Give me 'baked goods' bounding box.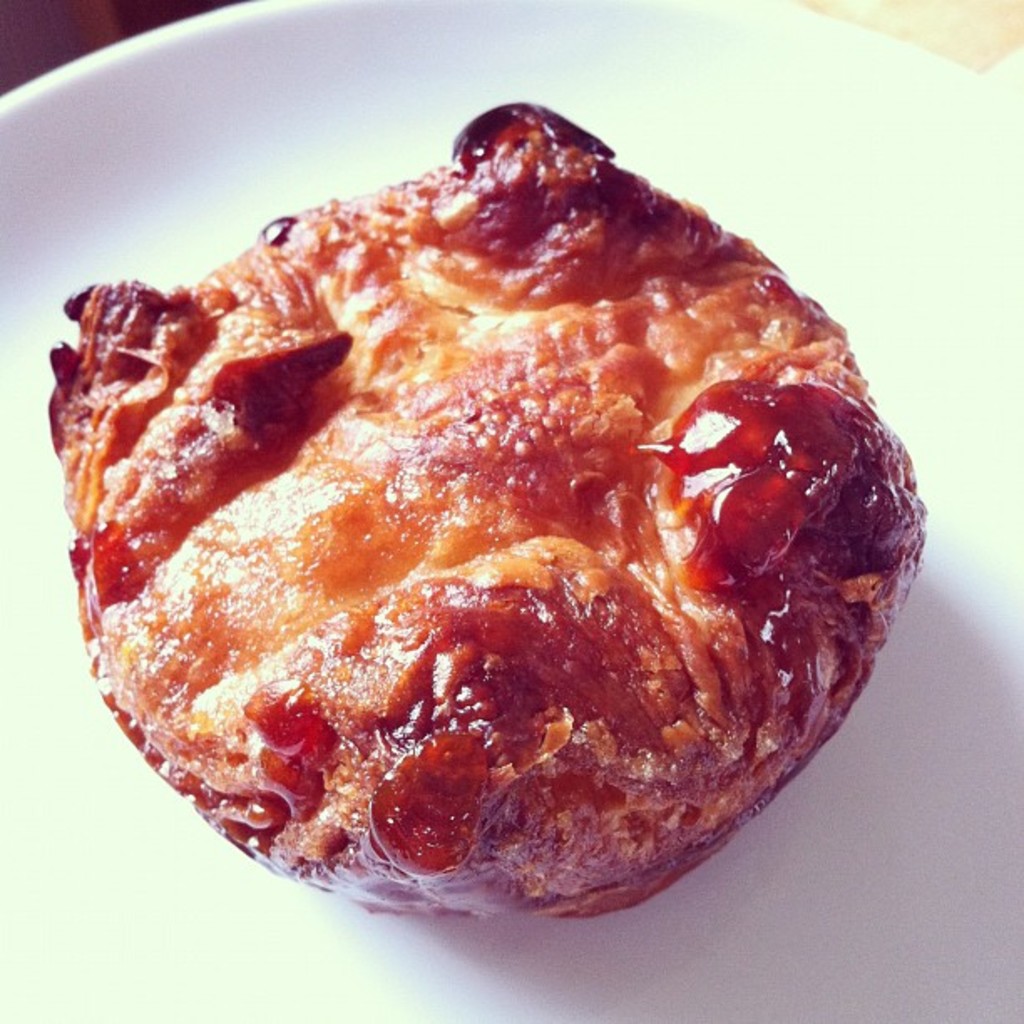
[left=45, top=99, right=927, bottom=915].
